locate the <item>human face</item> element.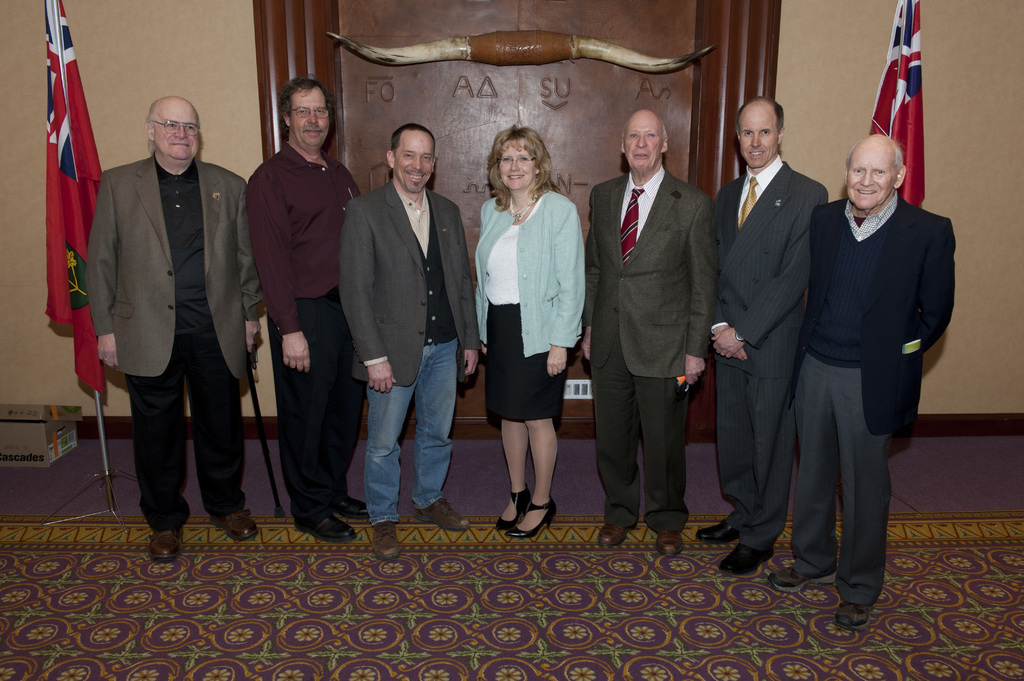
Element bbox: {"left": 737, "top": 116, "right": 775, "bottom": 172}.
